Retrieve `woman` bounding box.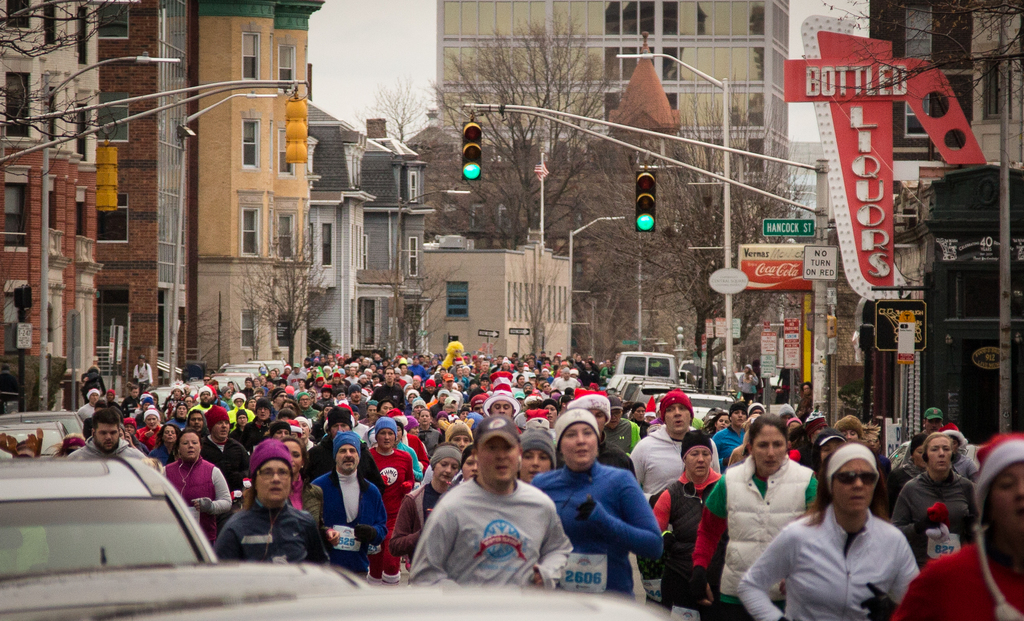
Bounding box: <region>656, 435, 711, 613</region>.
